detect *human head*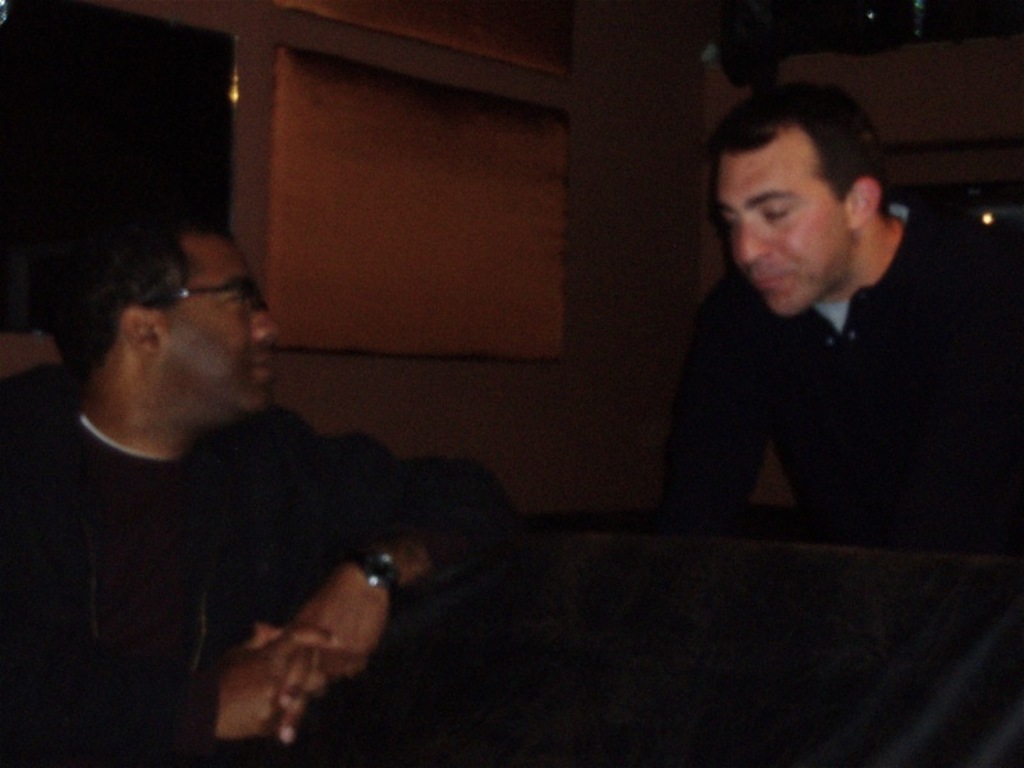
[41, 209, 285, 419]
